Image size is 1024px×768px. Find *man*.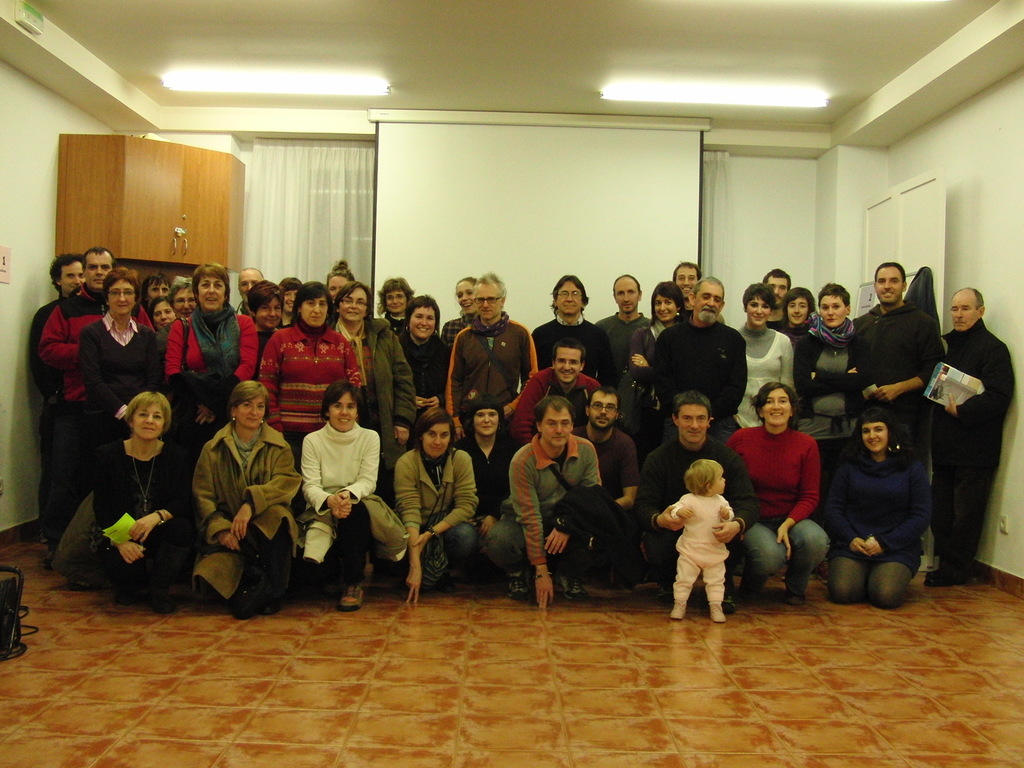
(909,276,1014,583).
